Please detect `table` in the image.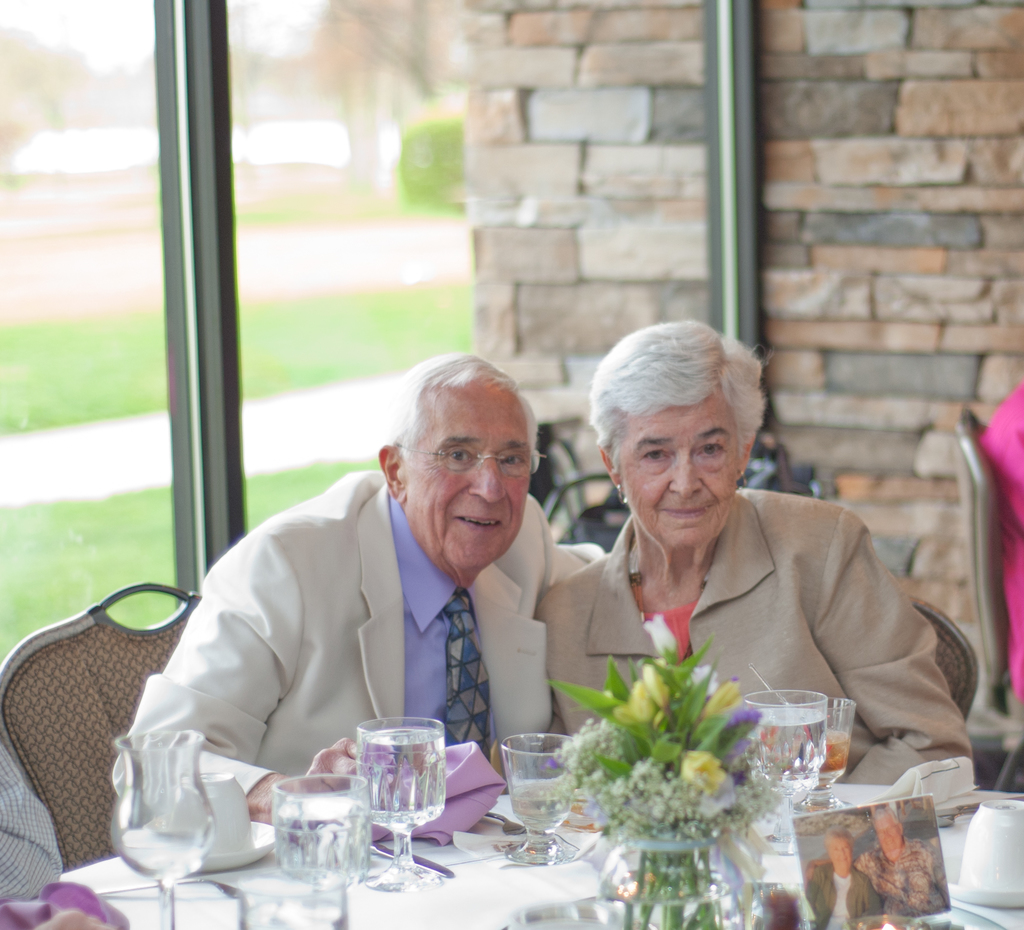
65 779 1023 922.
